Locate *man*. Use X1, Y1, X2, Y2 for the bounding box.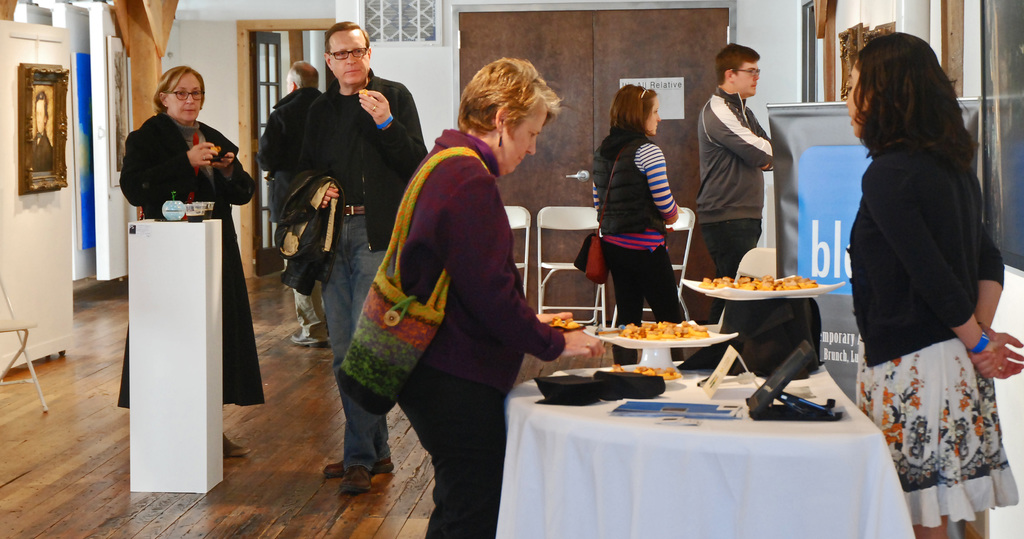
258, 59, 326, 345.
